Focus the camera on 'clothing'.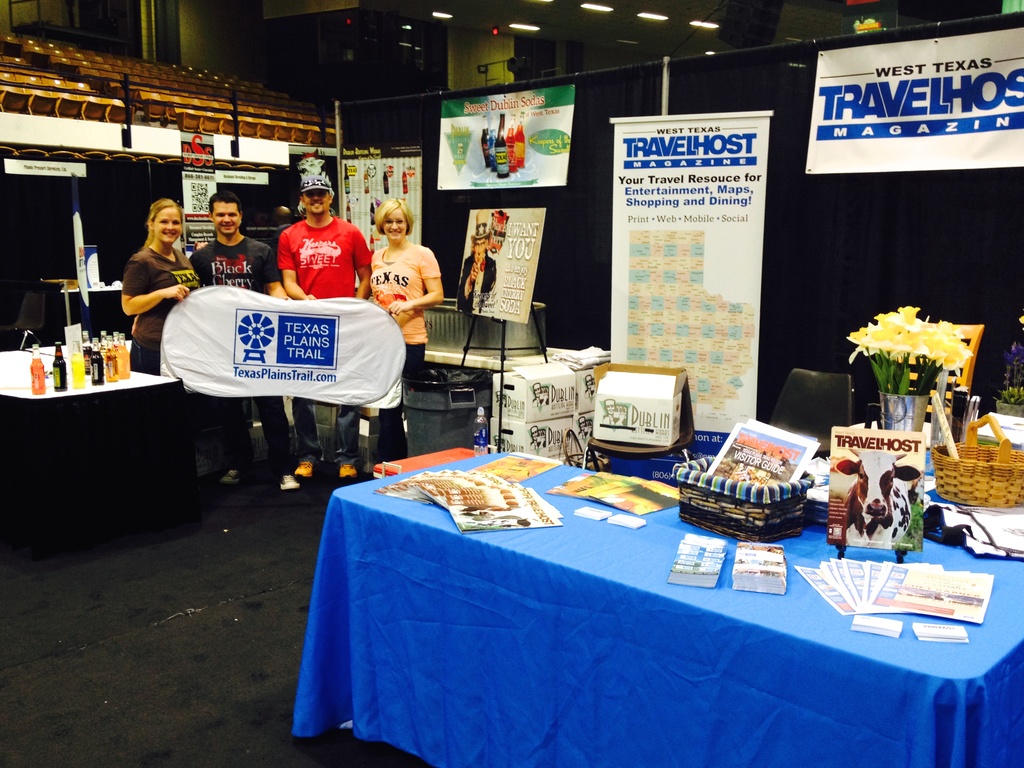
Focus region: <region>188, 232, 276, 468</region>.
